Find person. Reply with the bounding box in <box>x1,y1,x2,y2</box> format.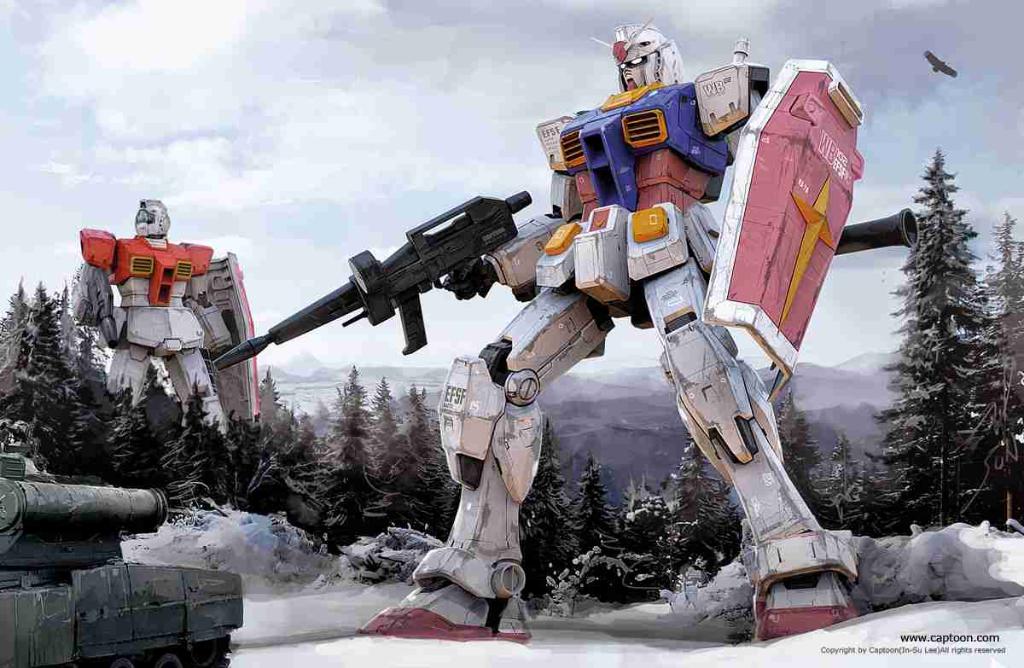
<box>362,24,857,642</box>.
